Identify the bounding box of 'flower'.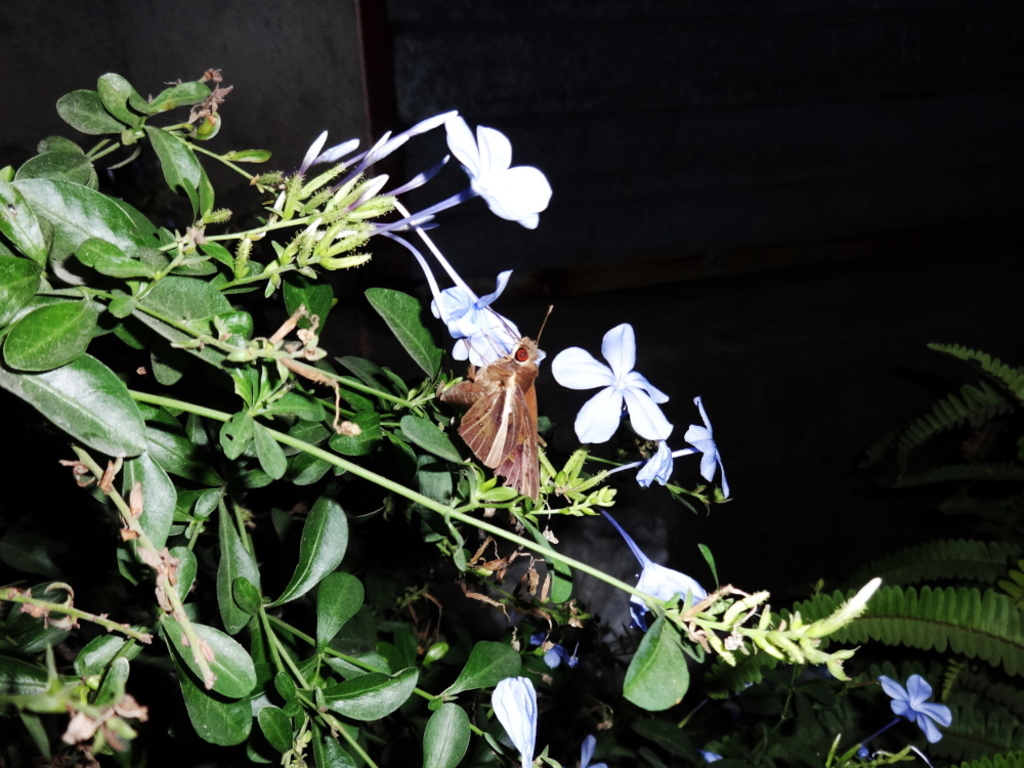
BBox(544, 322, 671, 442).
